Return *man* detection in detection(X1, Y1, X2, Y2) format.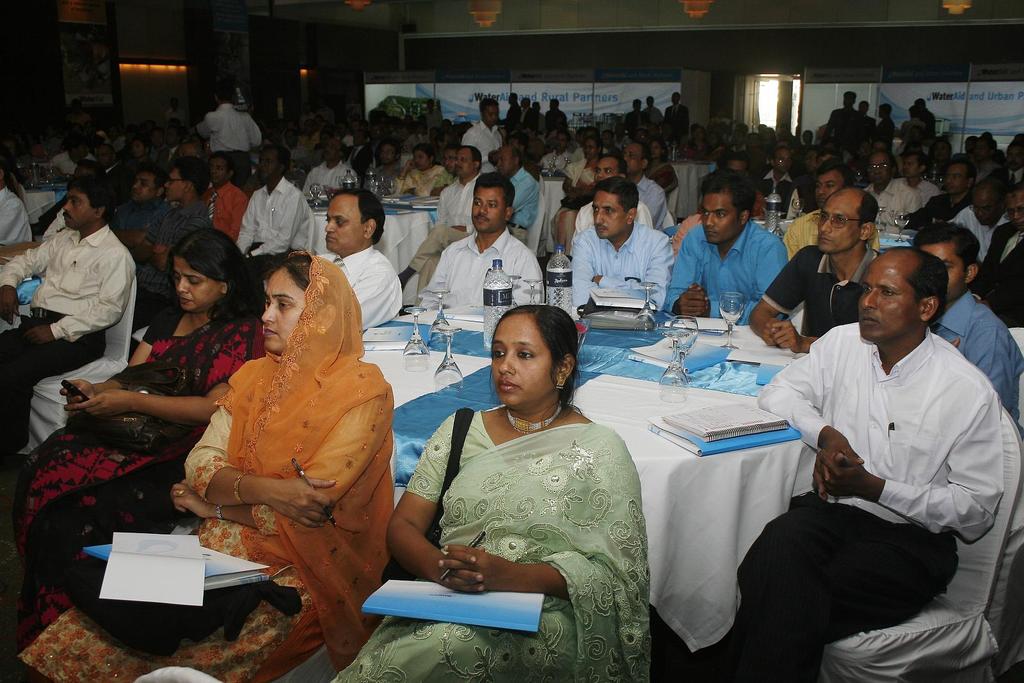
detection(911, 221, 1023, 438).
